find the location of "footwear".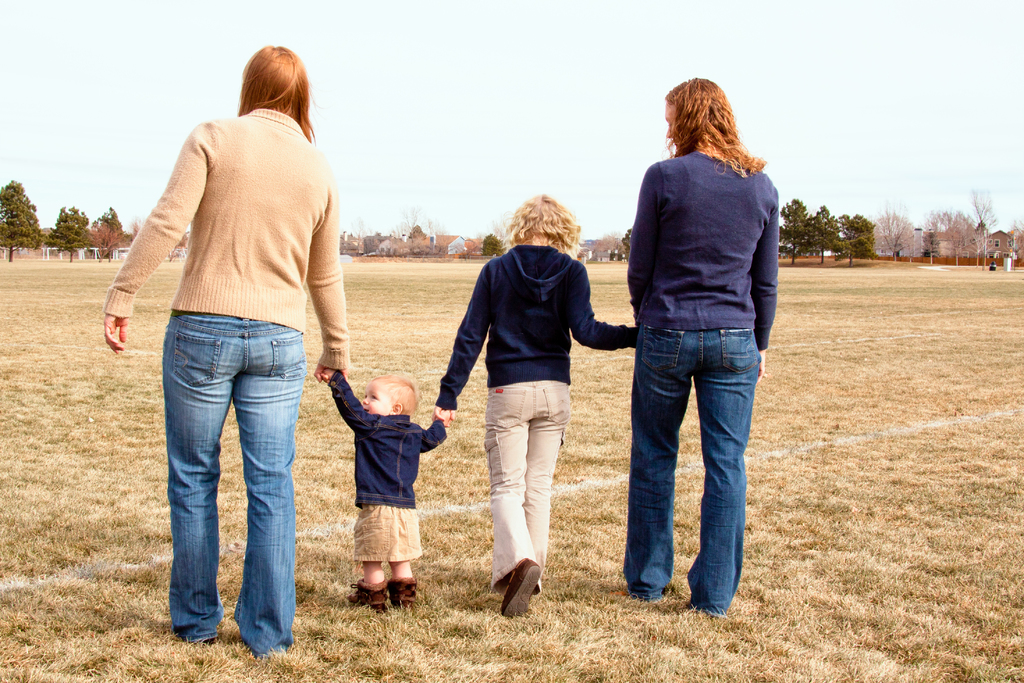
Location: region(346, 577, 394, 609).
